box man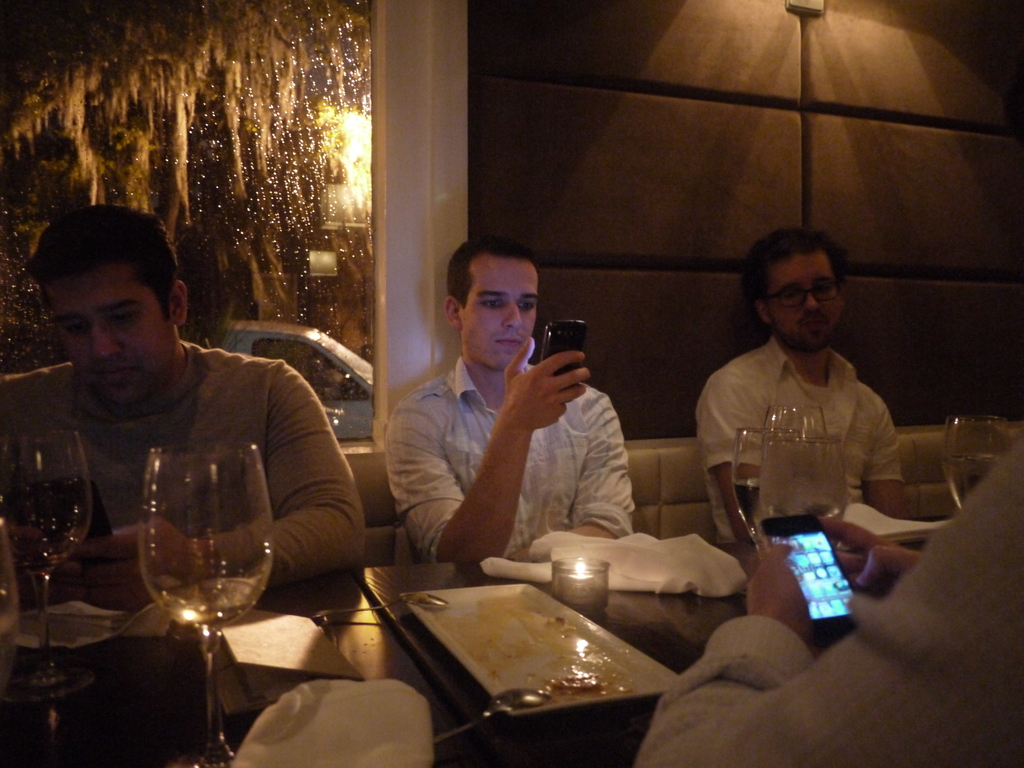
x1=383 y1=238 x2=637 y2=568
